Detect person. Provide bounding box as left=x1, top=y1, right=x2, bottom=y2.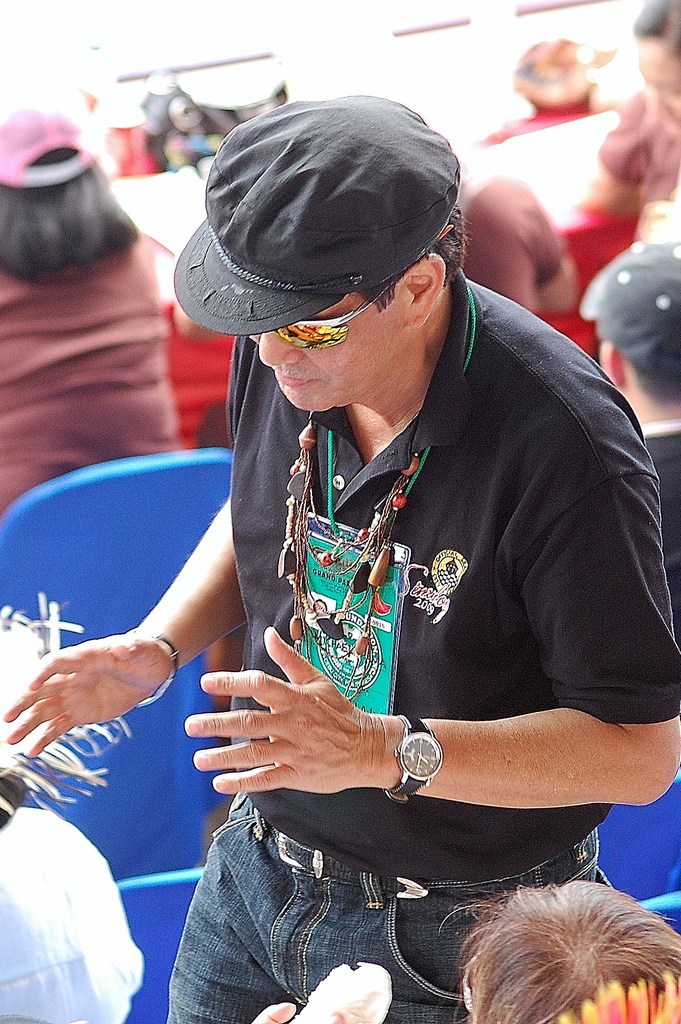
left=451, top=170, right=566, bottom=348.
